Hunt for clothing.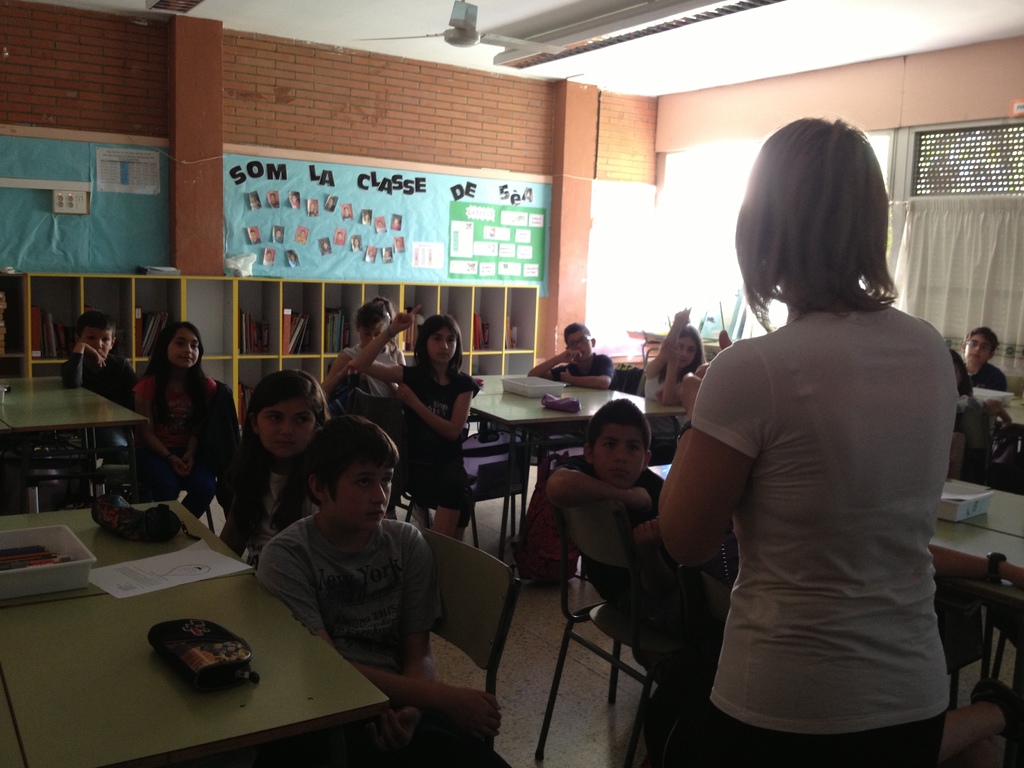
Hunted down at bbox(536, 452, 734, 621).
